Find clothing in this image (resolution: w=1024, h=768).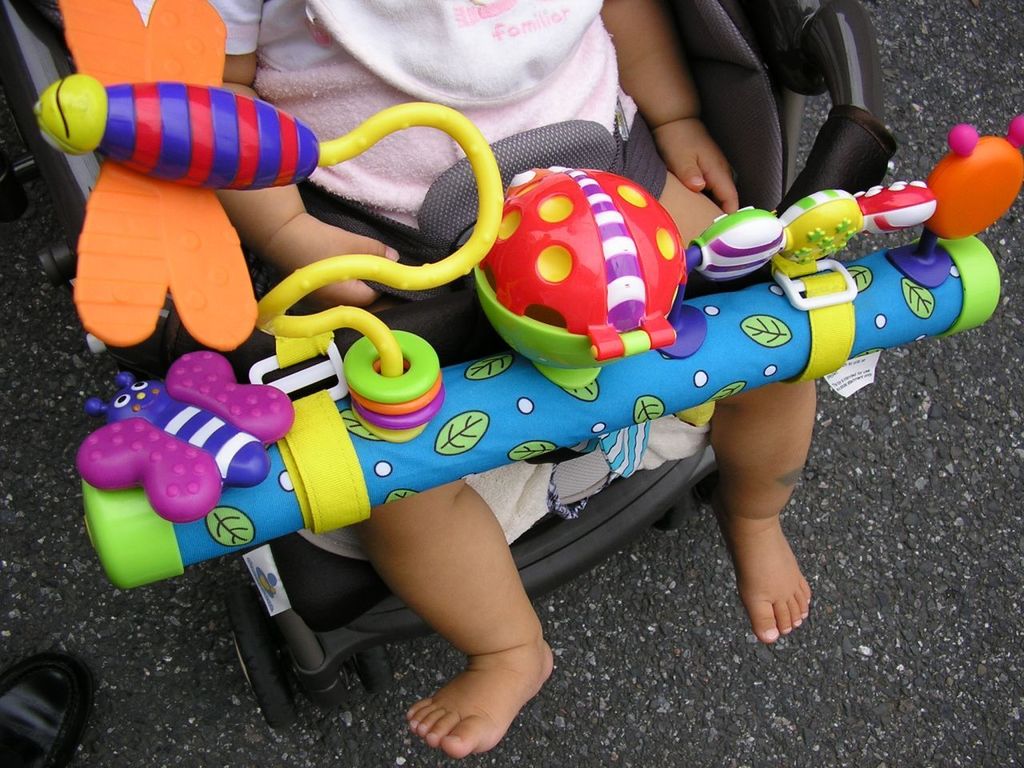
locate(215, 5, 666, 527).
